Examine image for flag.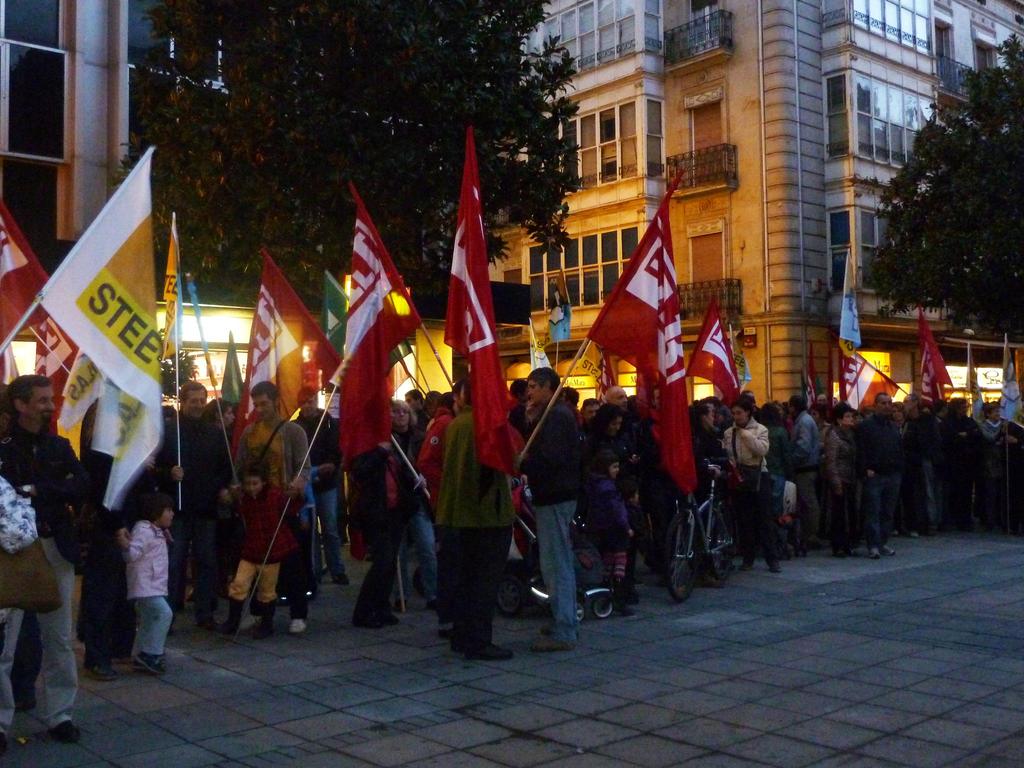
Examination result: <bbox>962, 355, 993, 435</bbox>.
